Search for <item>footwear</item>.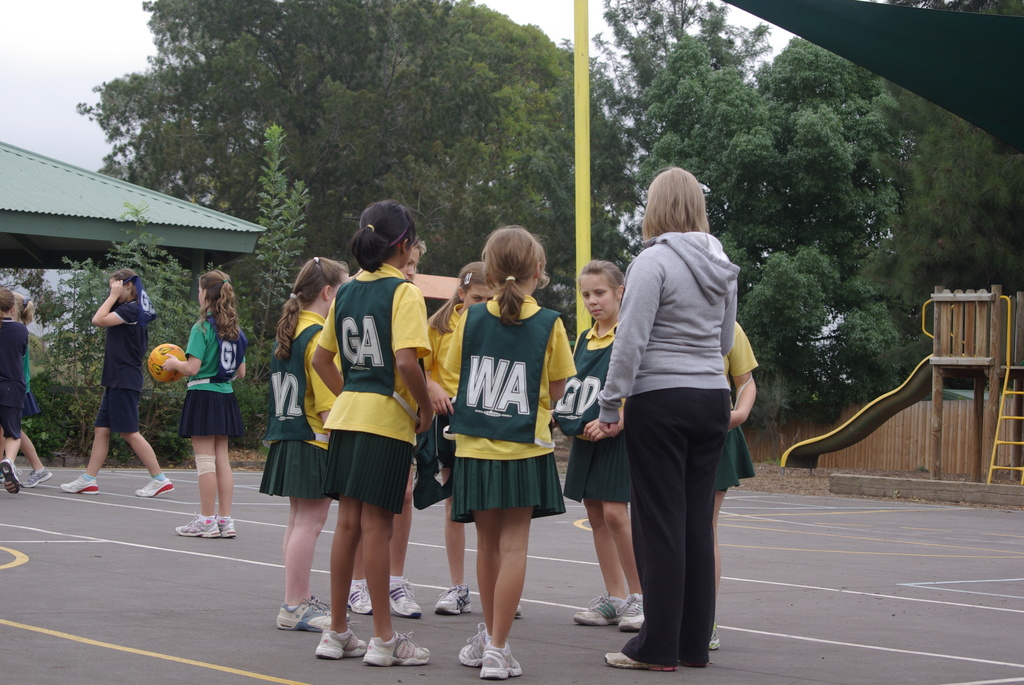
Found at region(346, 578, 388, 612).
